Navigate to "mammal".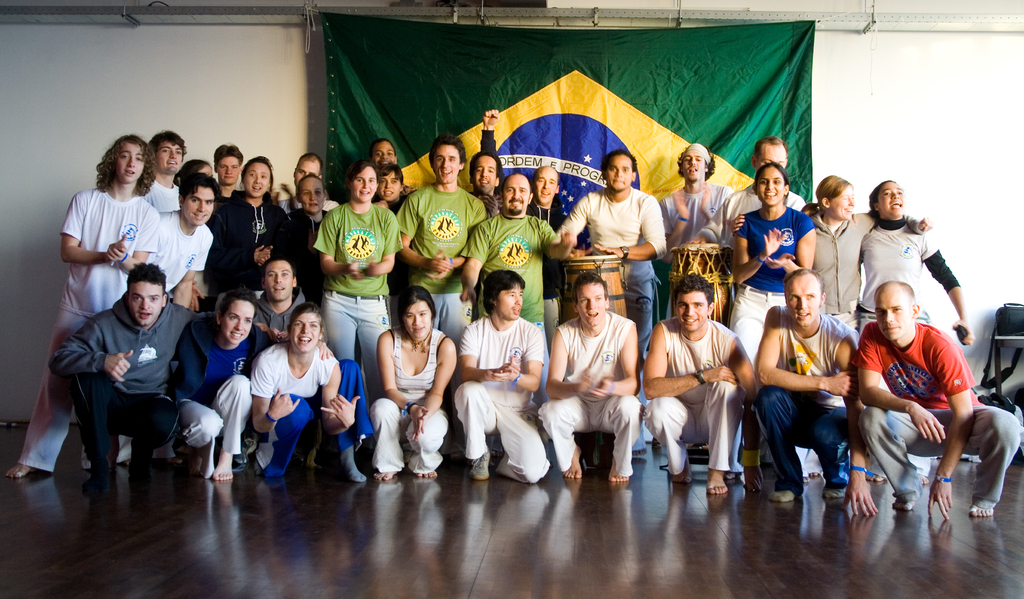
Navigation target: box=[308, 152, 404, 451].
